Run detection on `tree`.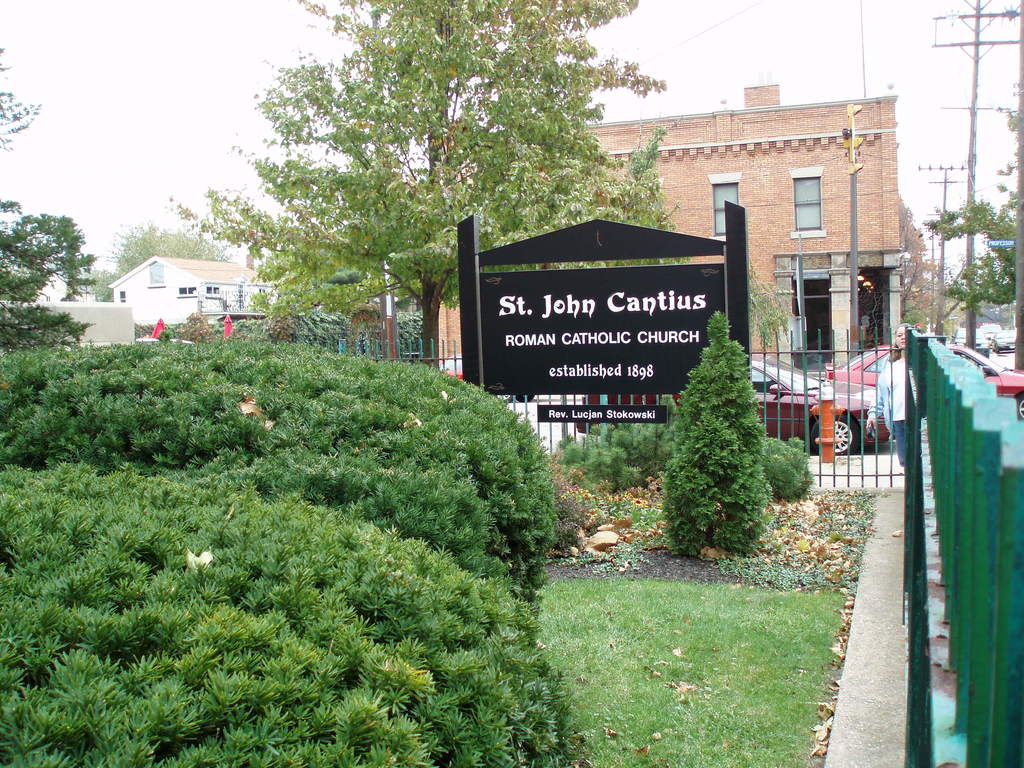
Result: [x1=664, y1=310, x2=796, y2=562].
